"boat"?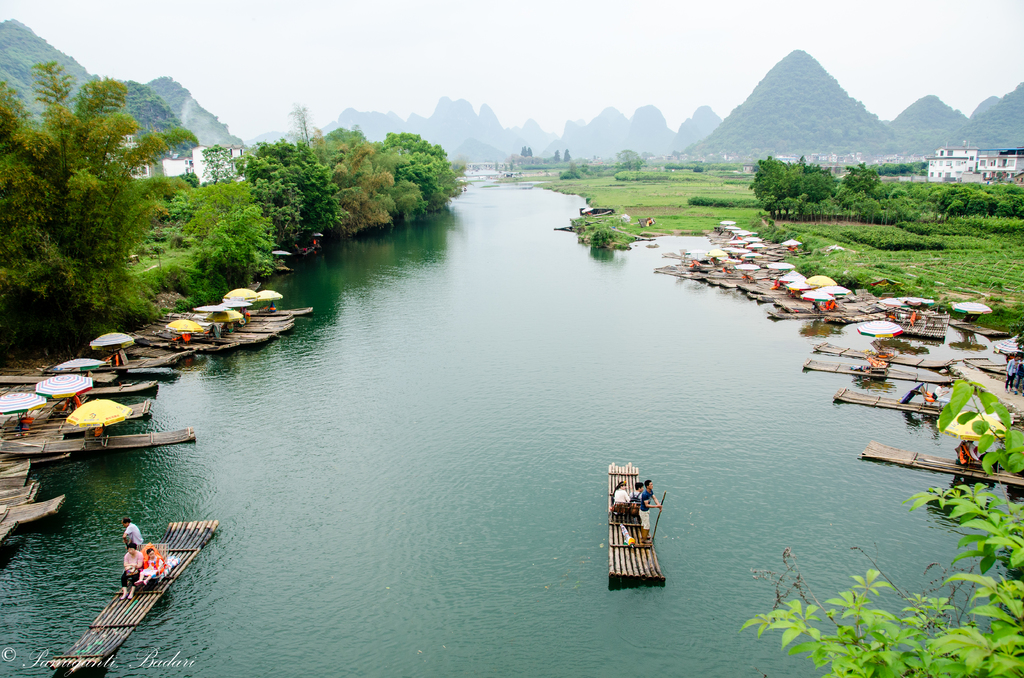
bbox(835, 383, 1021, 427)
